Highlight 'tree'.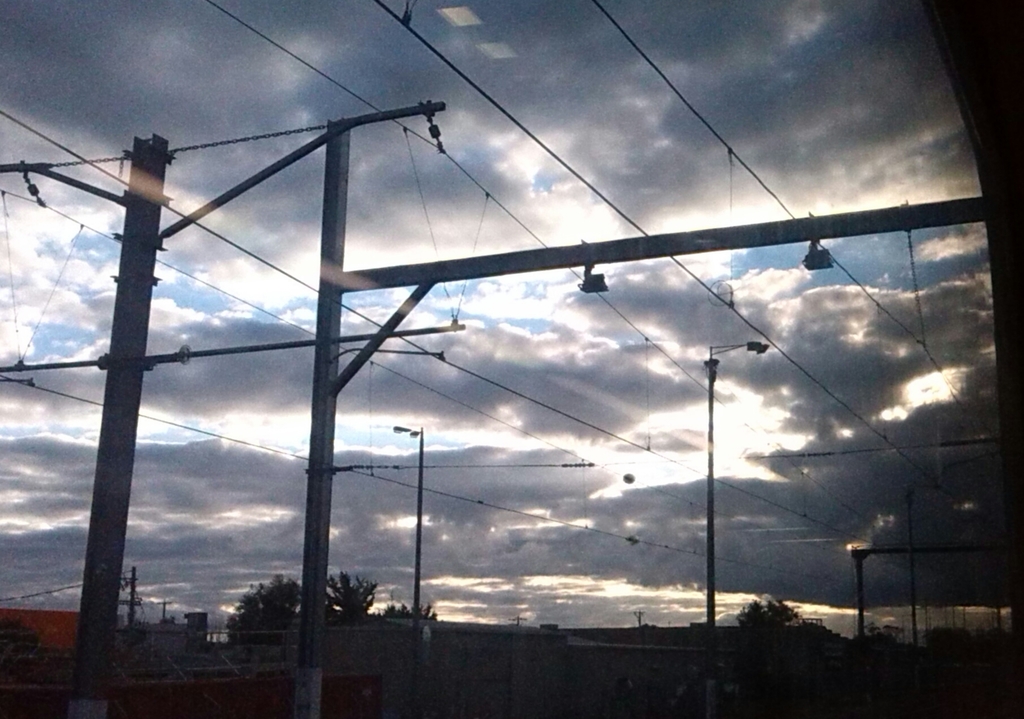
Highlighted region: rect(323, 567, 375, 630).
